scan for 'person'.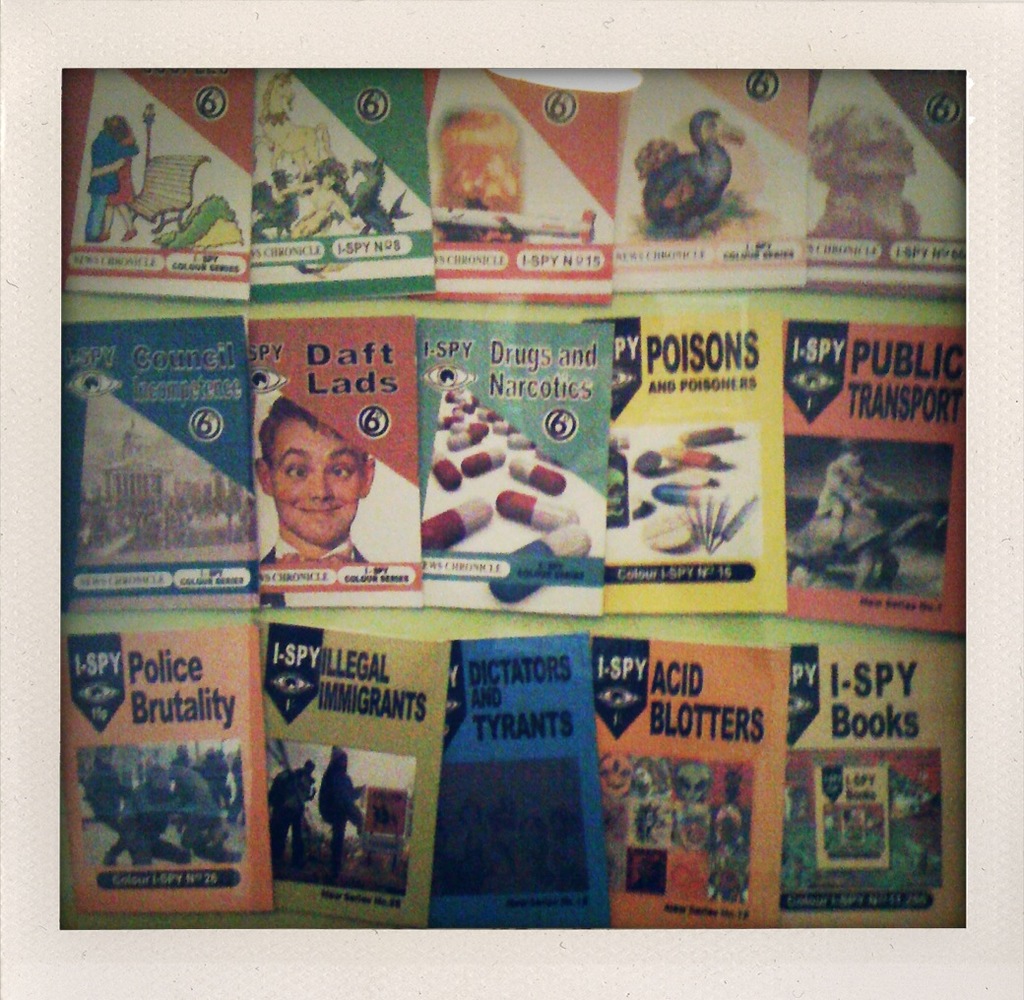
Scan result: x1=318 y1=746 x2=366 y2=858.
